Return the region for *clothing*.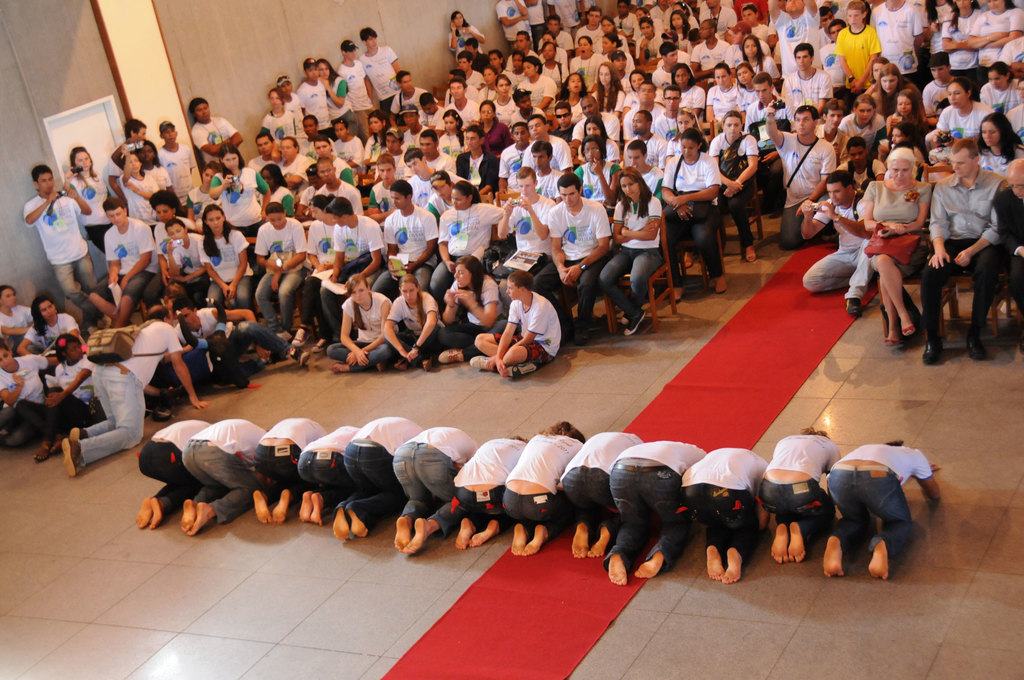
(648, 62, 675, 88).
